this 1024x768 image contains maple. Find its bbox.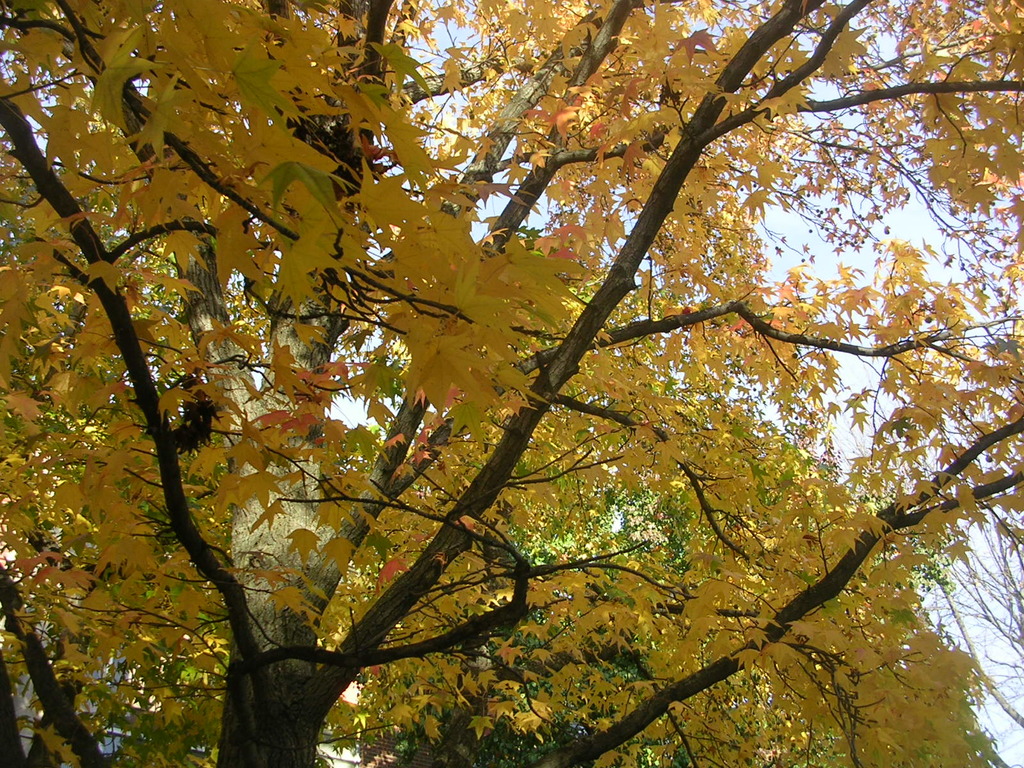
Rect(468, 707, 494, 739).
